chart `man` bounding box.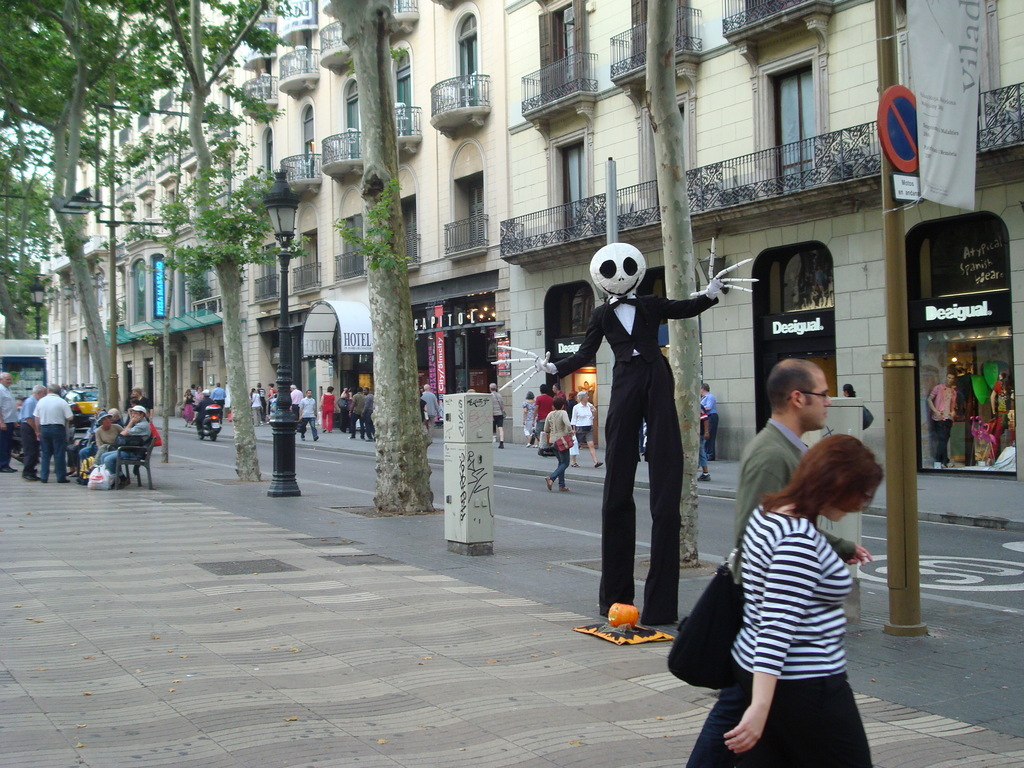
Charted: region(299, 390, 320, 440).
